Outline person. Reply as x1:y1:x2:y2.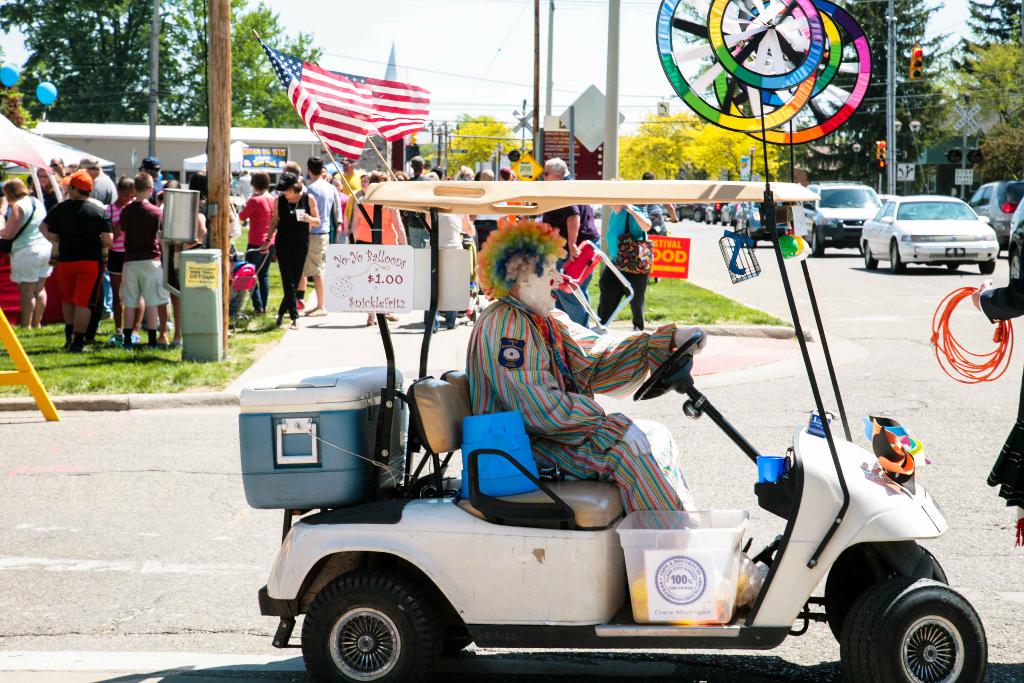
238:177:270:322.
